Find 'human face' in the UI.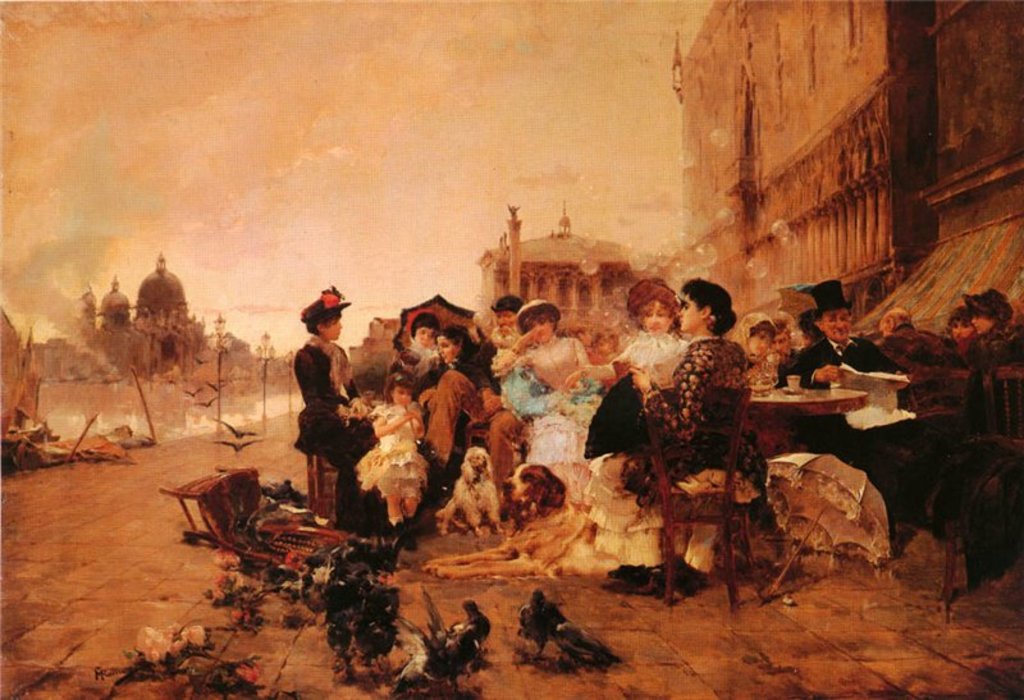
UI element at (left=965, top=311, right=988, bottom=330).
